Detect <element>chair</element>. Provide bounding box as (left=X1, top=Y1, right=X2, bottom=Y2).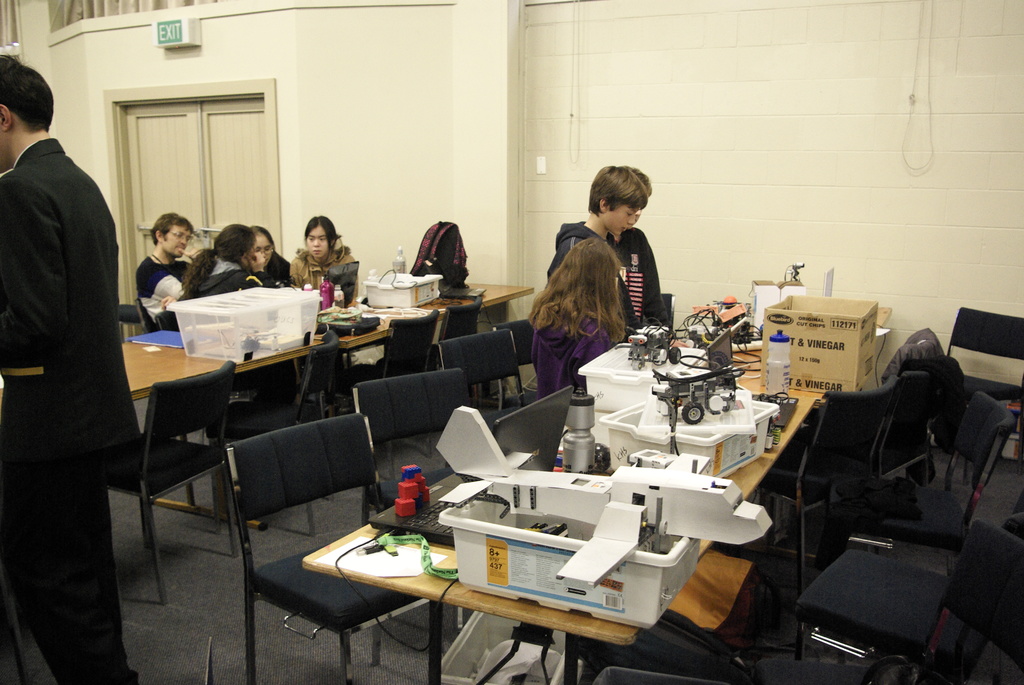
(left=924, top=306, right=1023, bottom=494).
